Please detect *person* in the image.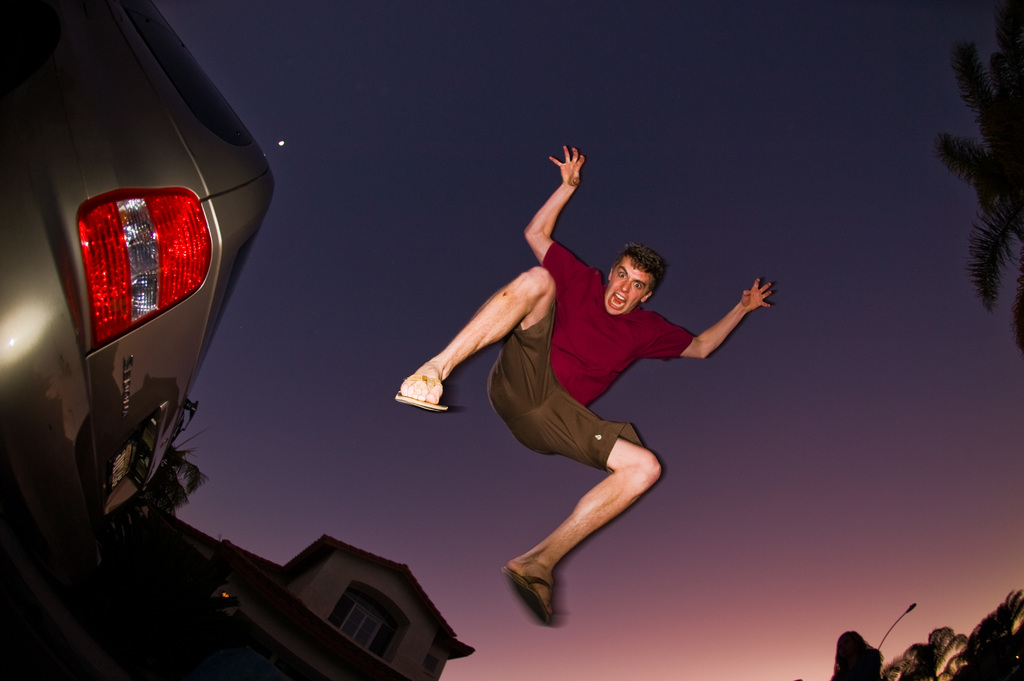
454/164/731/661.
